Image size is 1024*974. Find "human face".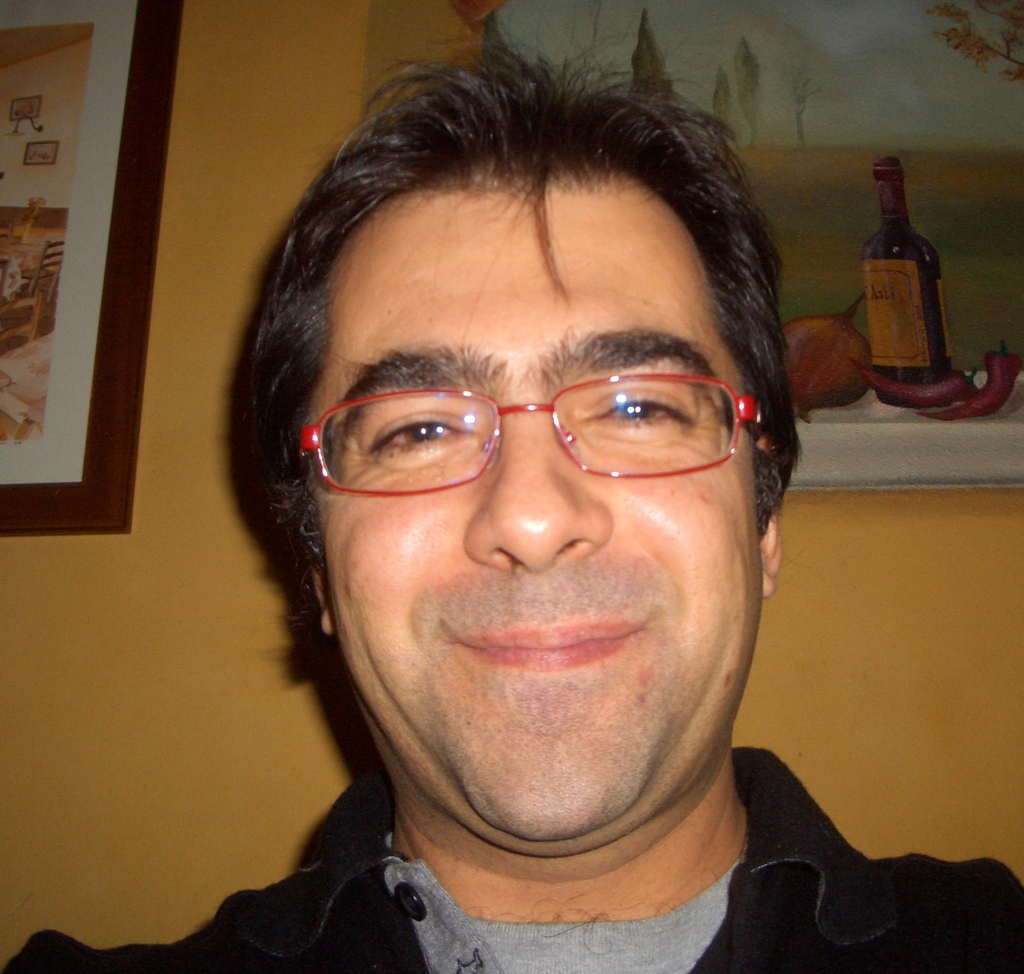
[309, 190, 761, 837].
